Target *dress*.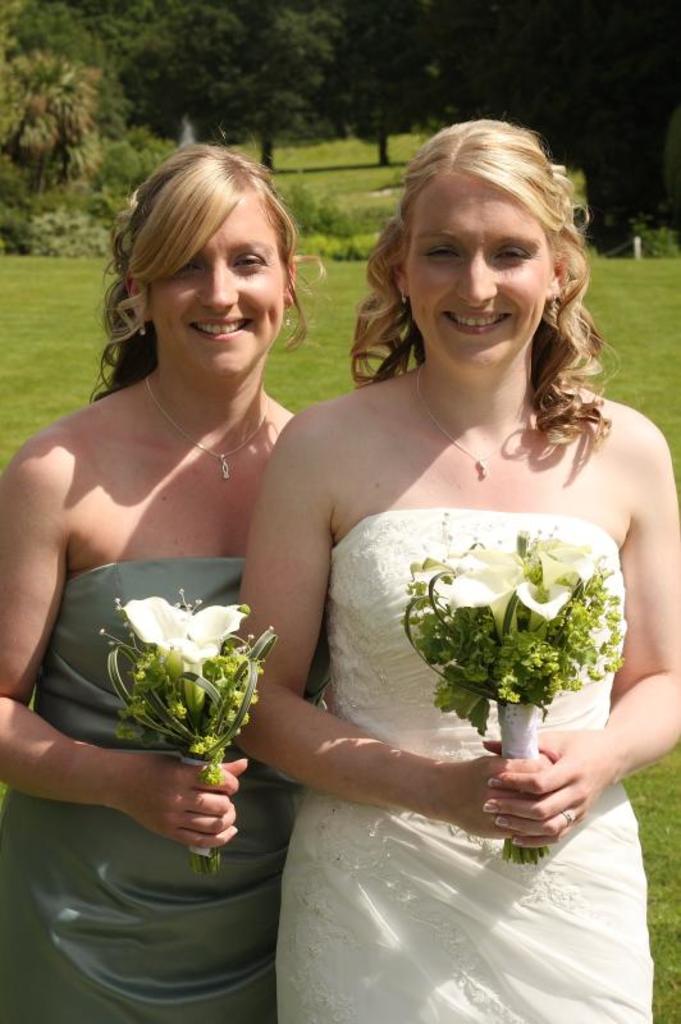
Target region: (0,558,297,1023).
